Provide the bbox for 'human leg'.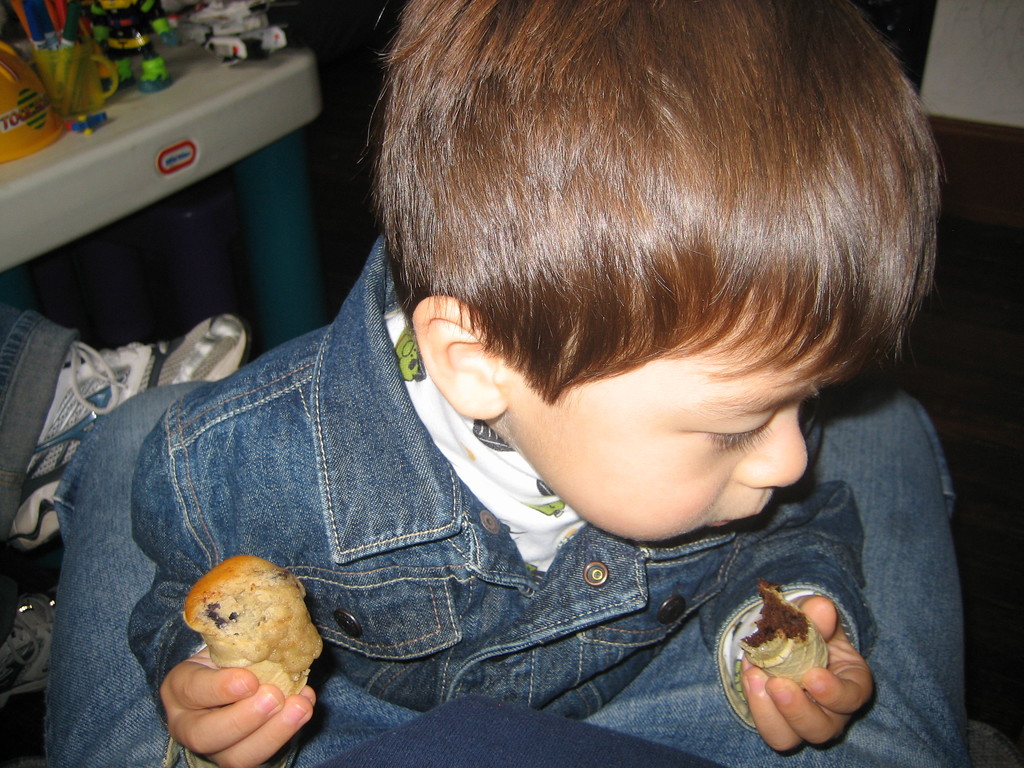
<region>602, 373, 970, 765</region>.
